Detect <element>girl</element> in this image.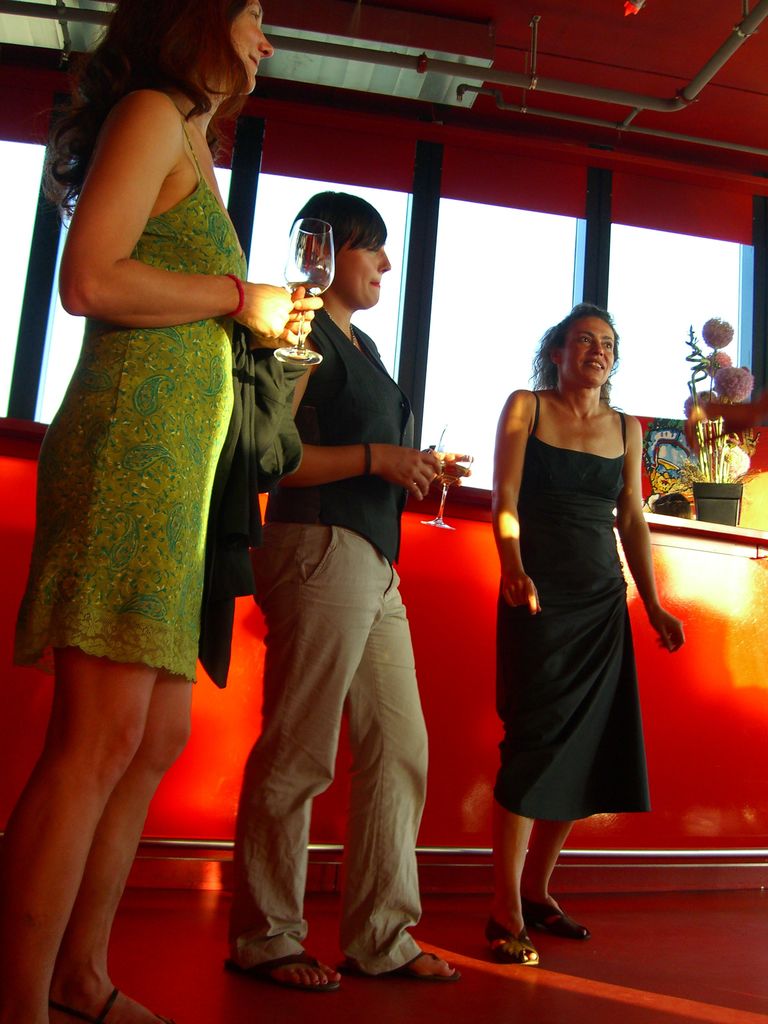
Detection: bbox(488, 301, 686, 968).
